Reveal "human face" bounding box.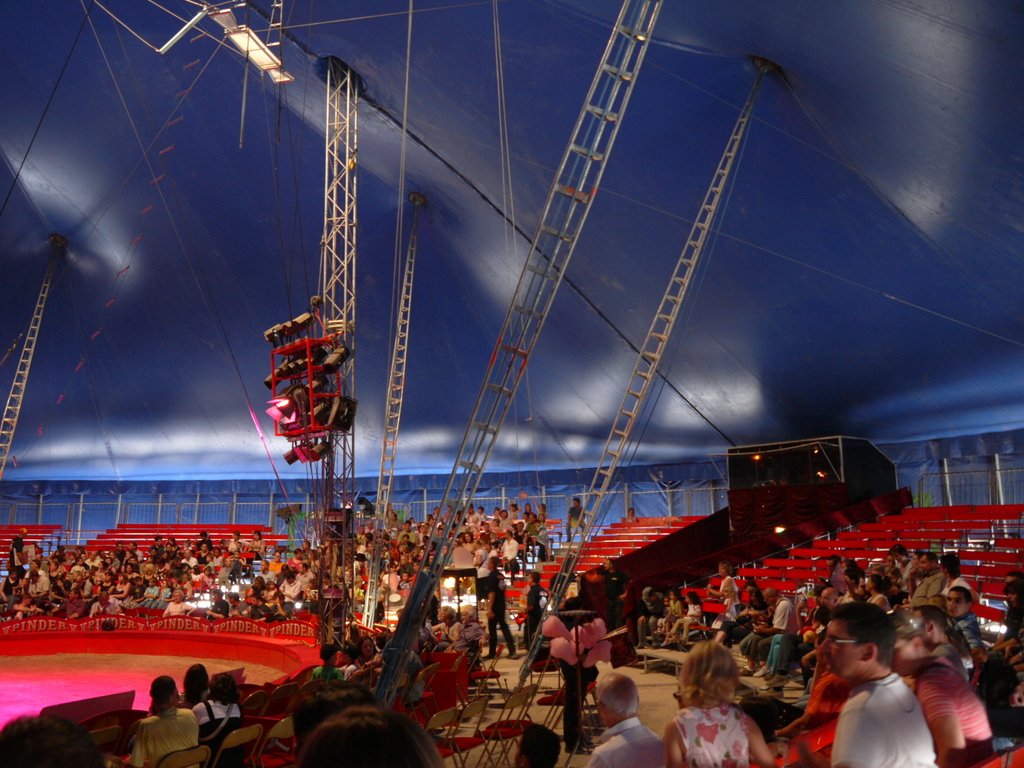
Revealed: <bbox>945, 595, 969, 621</bbox>.
